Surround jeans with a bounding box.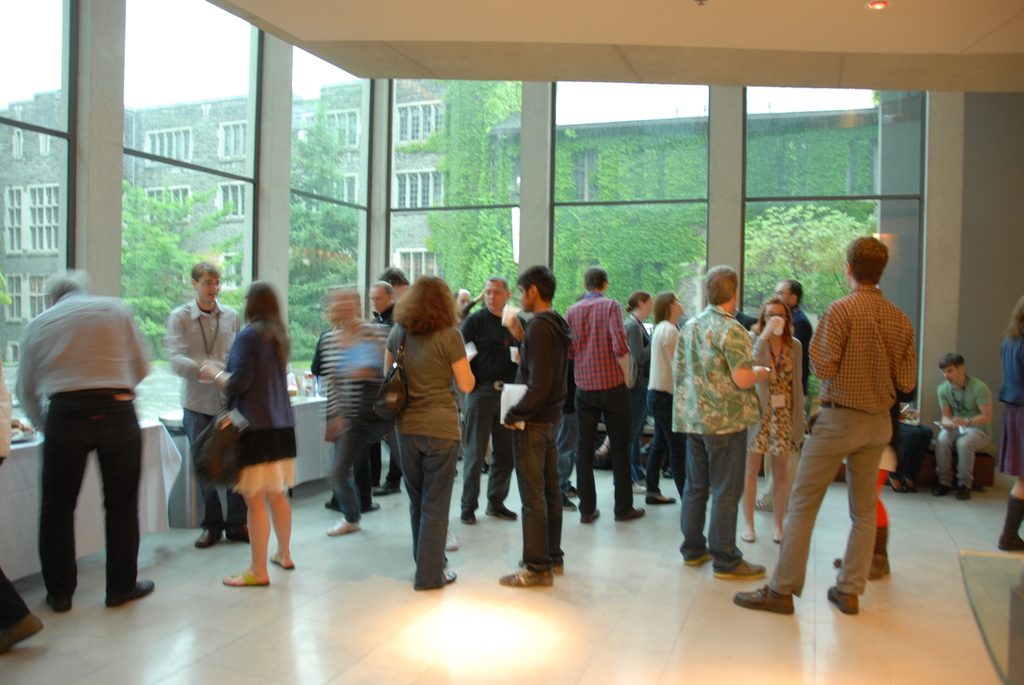
326,427,360,518.
